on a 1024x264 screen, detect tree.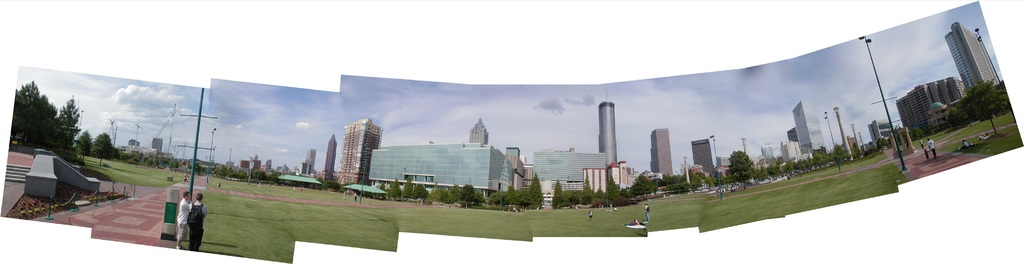
13:93:88:172.
